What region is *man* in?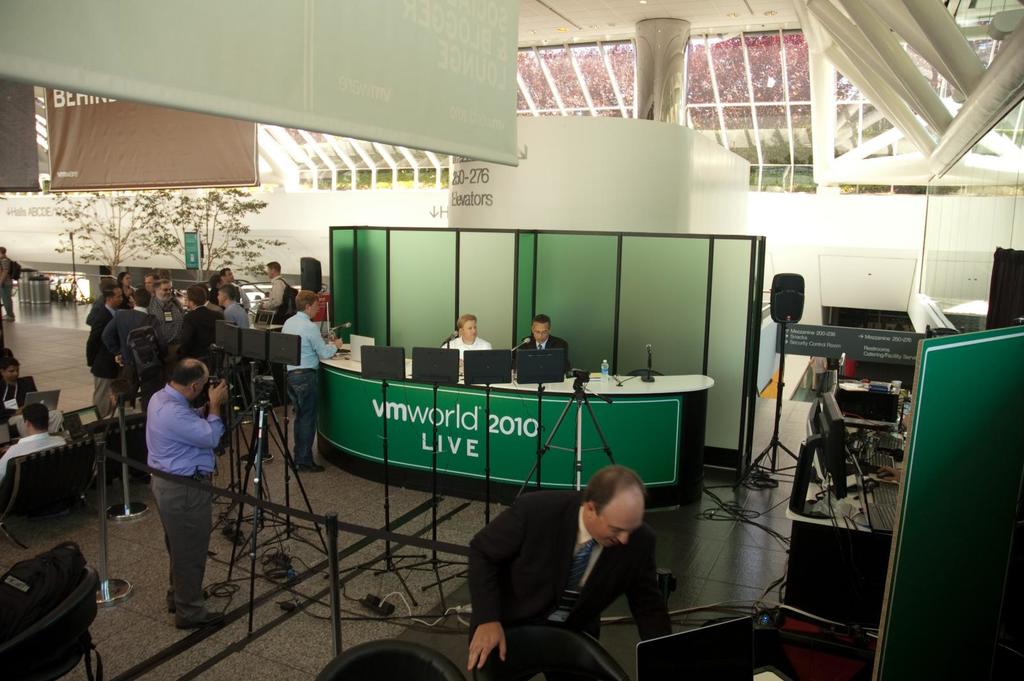
bbox=[257, 261, 300, 327].
